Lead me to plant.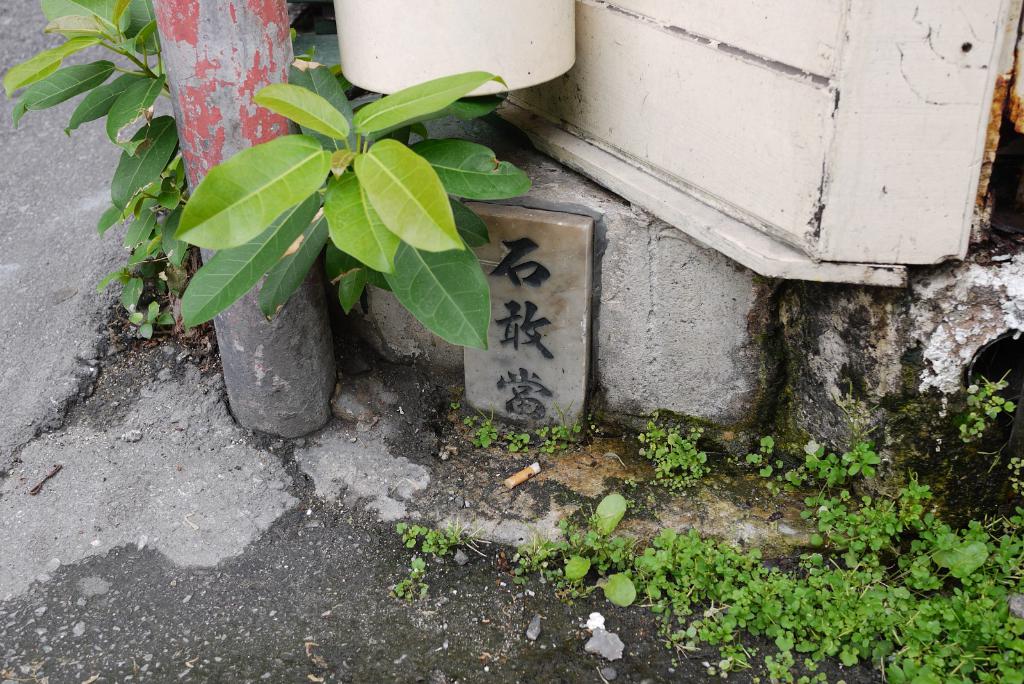
Lead to 0,0,298,345.
